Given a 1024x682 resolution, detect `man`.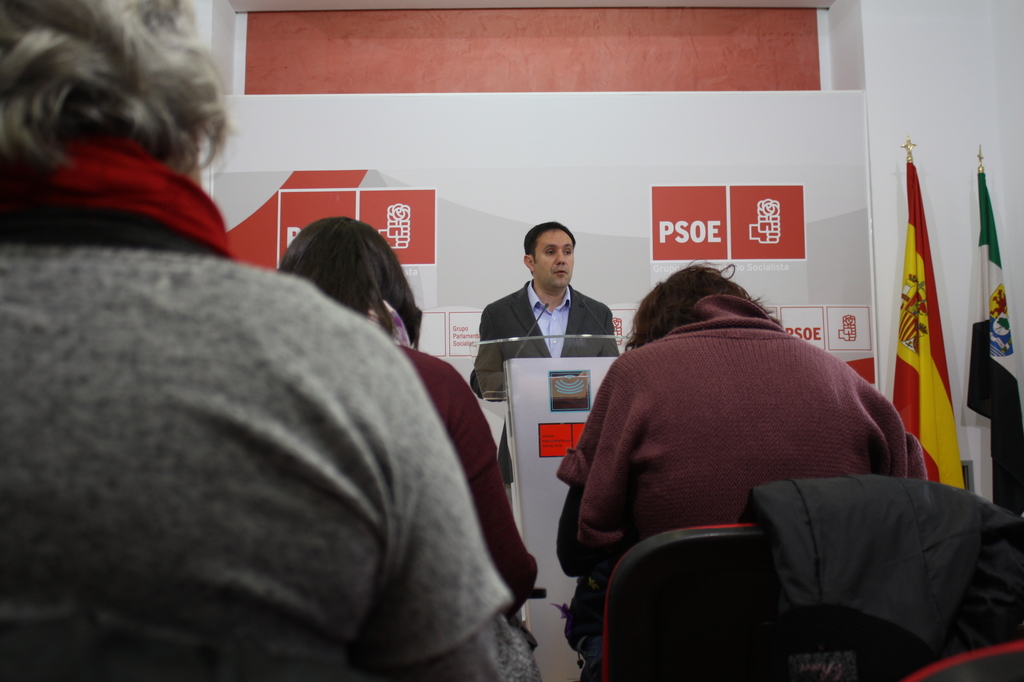
(472,220,624,480).
